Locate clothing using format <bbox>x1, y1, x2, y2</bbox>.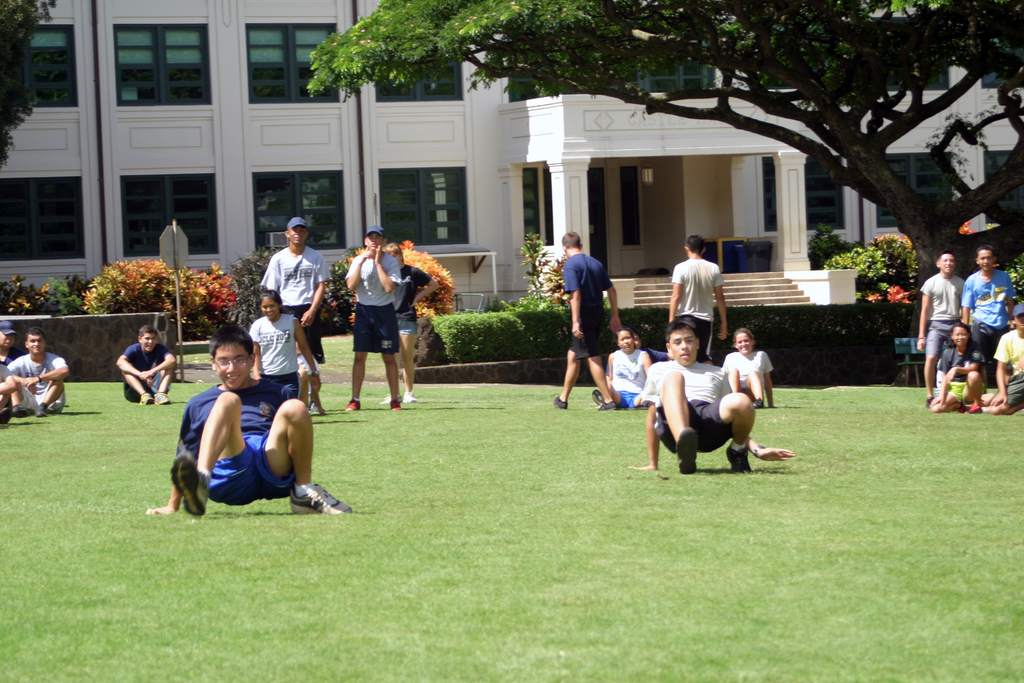
<bbox>937, 347, 986, 407</bbox>.
